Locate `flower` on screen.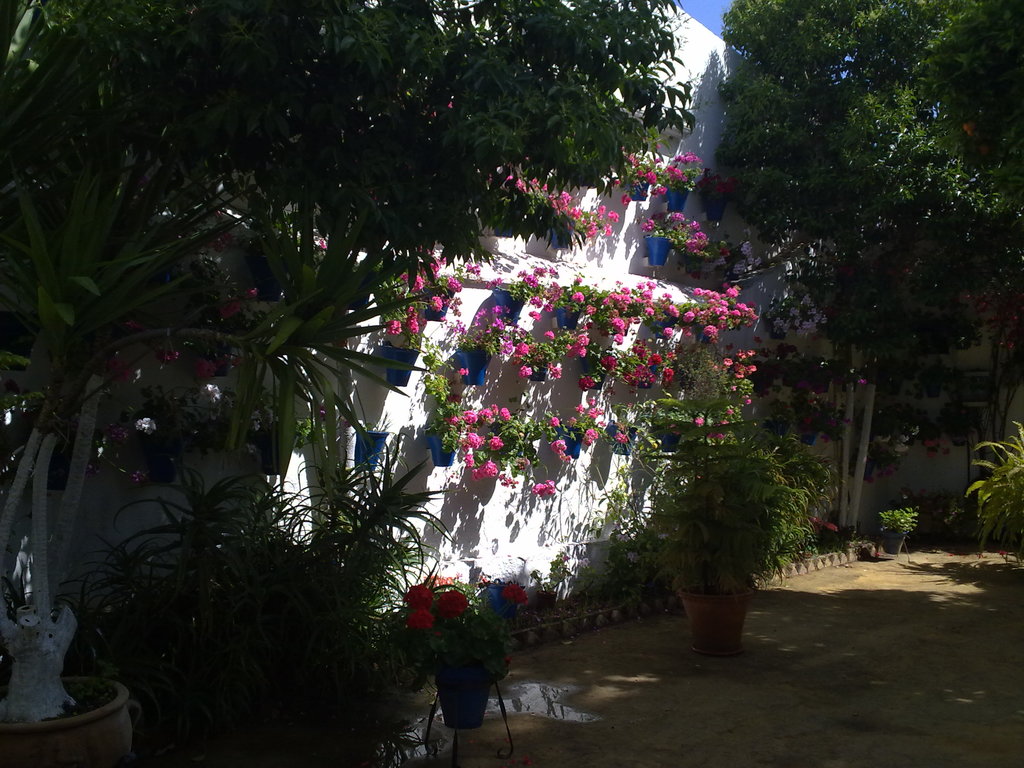
On screen at left=911, top=425, right=918, bottom=437.
